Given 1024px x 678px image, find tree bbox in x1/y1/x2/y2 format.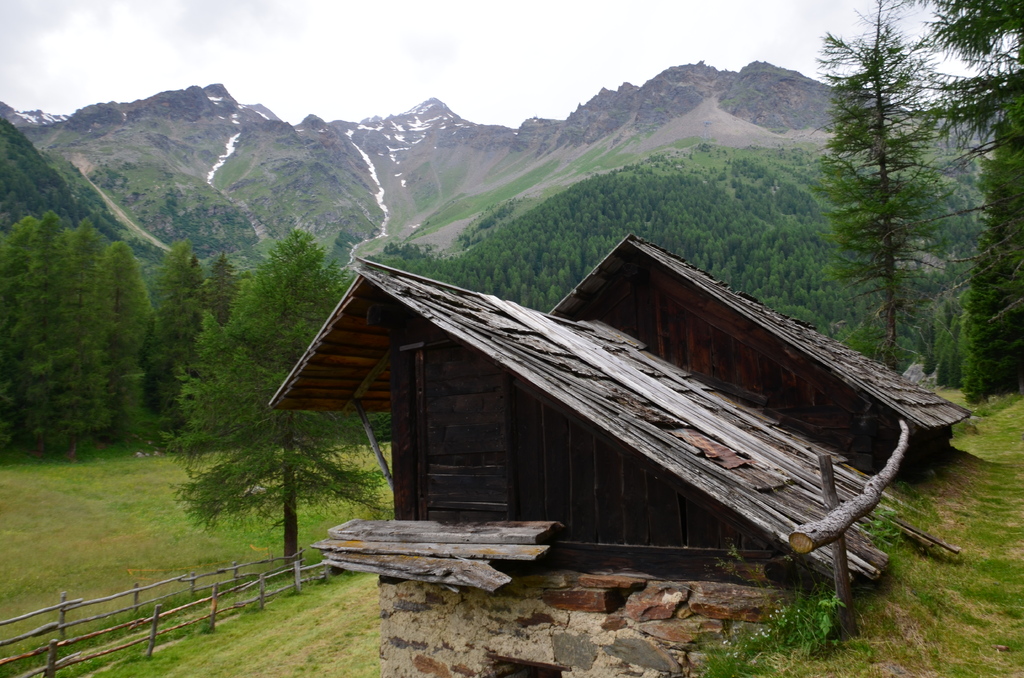
906/0/1023/400.
